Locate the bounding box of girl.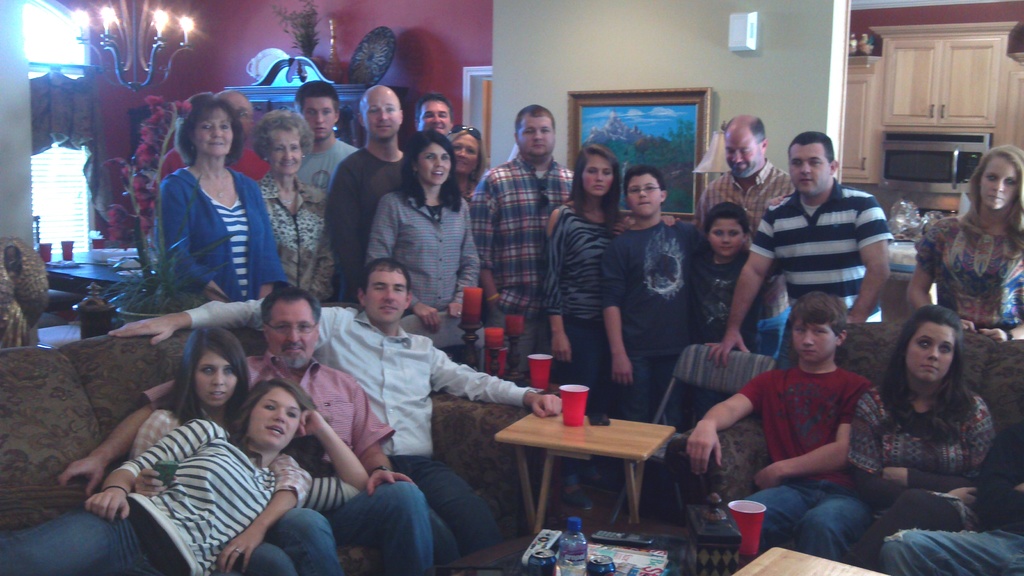
Bounding box: select_region(127, 322, 426, 575).
